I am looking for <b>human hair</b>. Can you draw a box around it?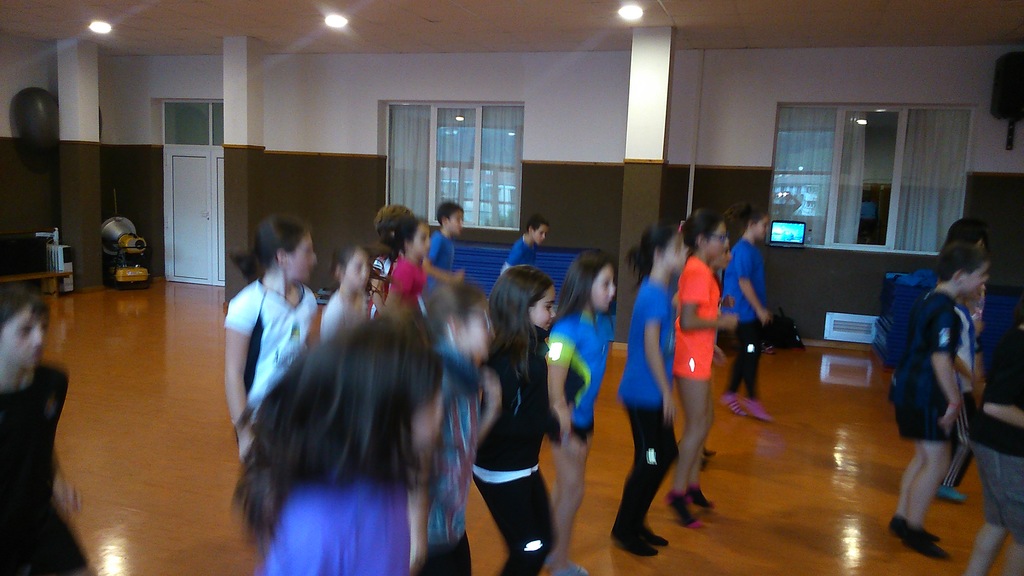
Sure, the bounding box is <bbox>436, 201, 461, 225</bbox>.
